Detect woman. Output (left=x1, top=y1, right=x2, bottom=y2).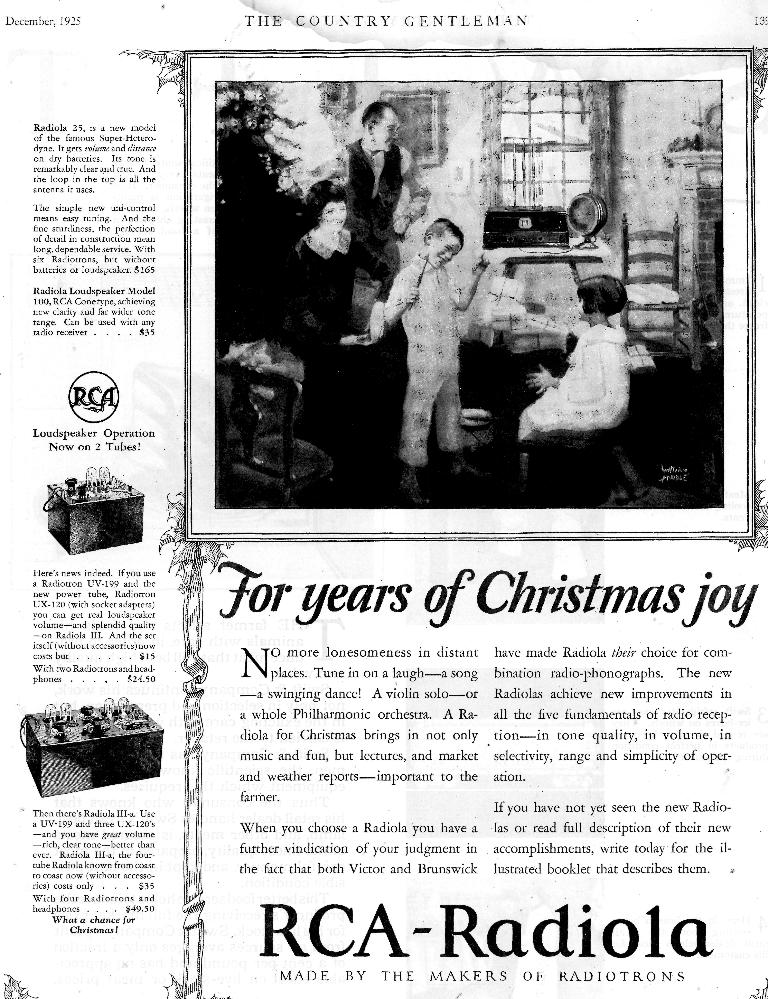
(left=293, top=182, right=391, bottom=422).
